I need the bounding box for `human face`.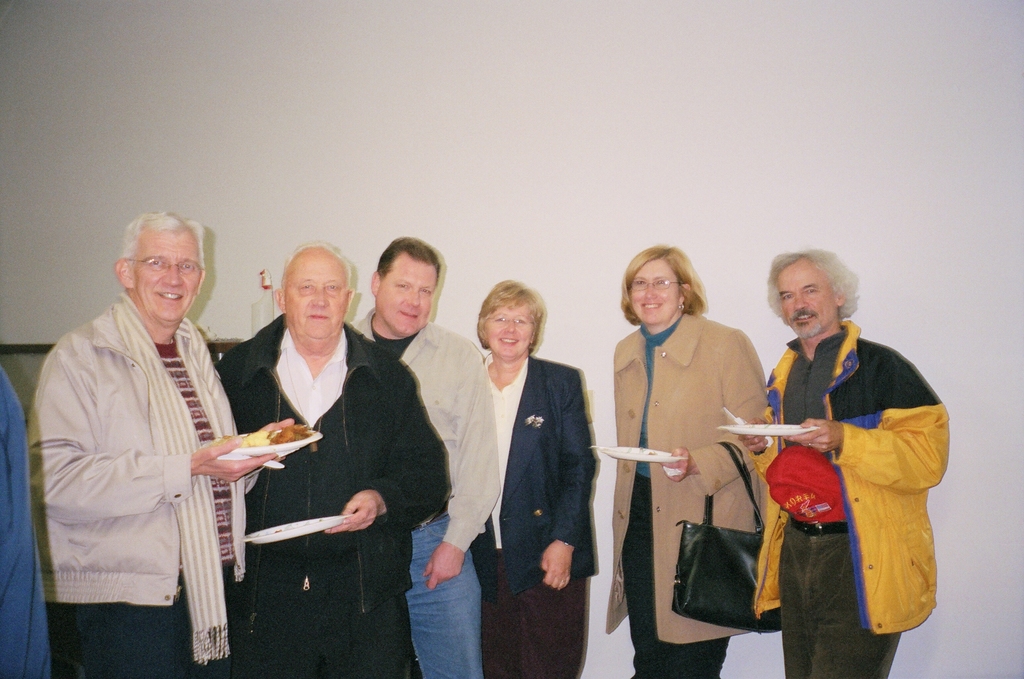
Here it is: 483,304,531,360.
